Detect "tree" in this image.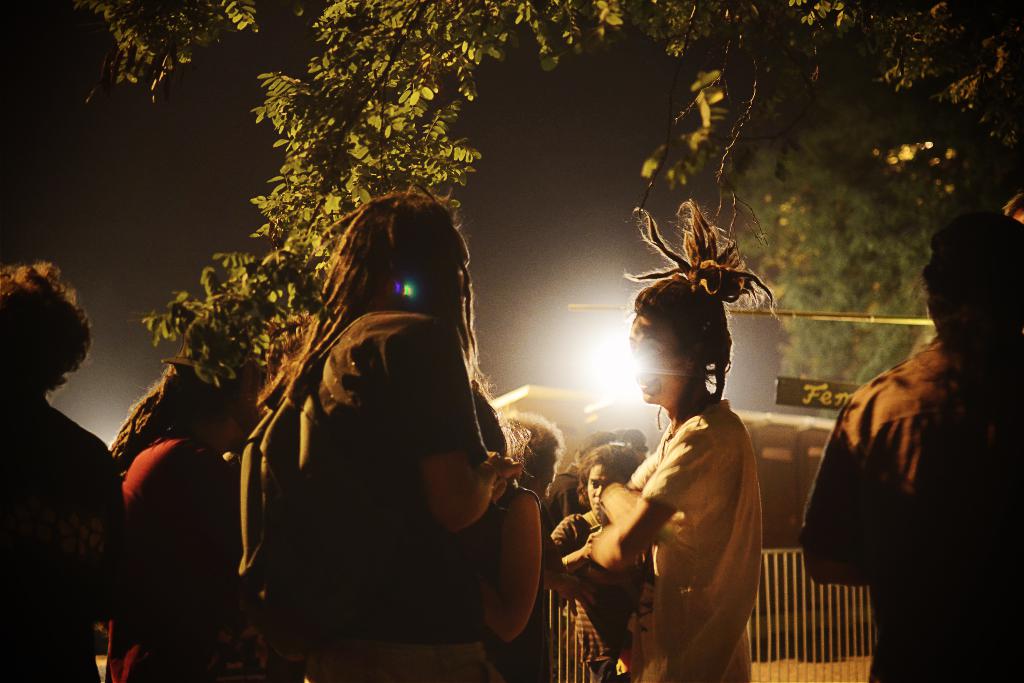
Detection: box=[74, 0, 1023, 367].
